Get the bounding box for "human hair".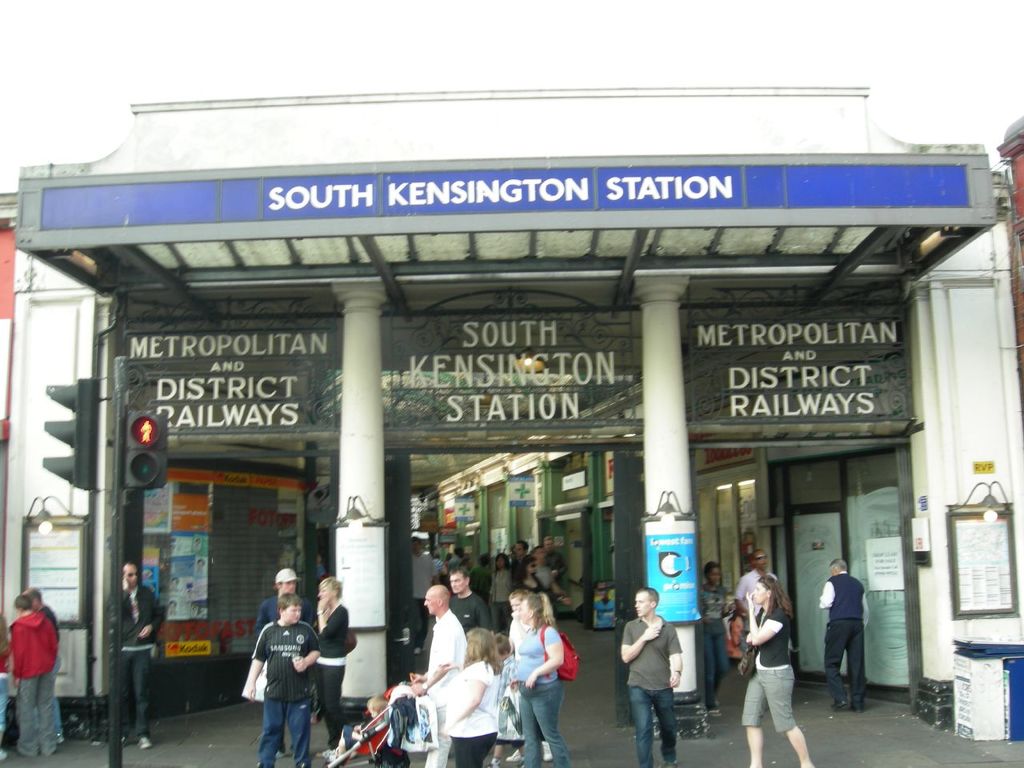
left=446, top=566, right=470, bottom=578.
